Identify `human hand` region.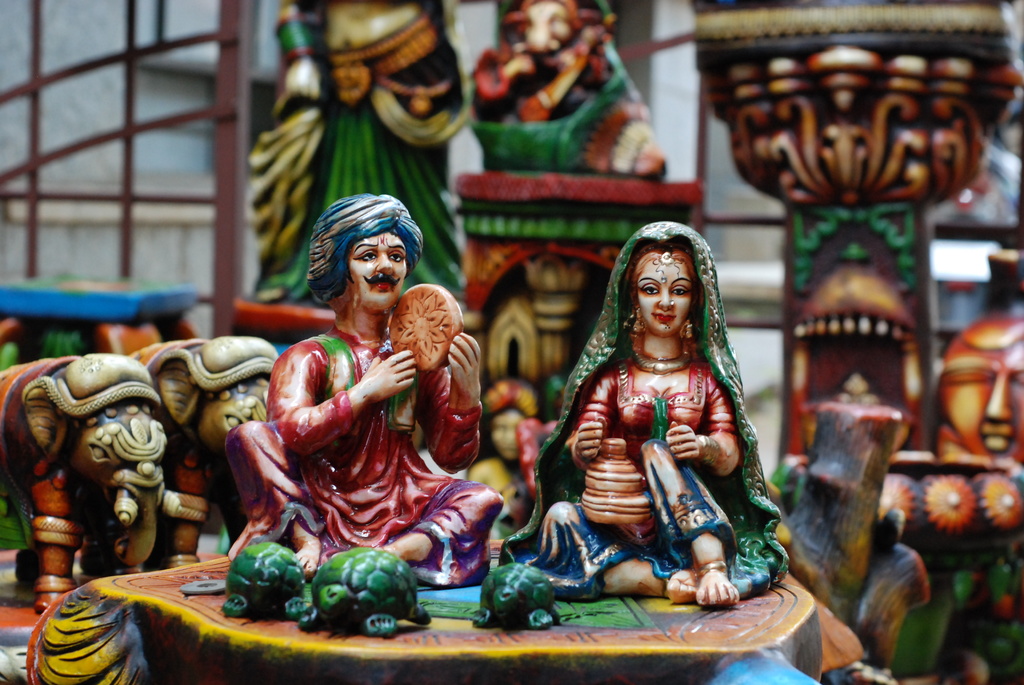
Region: crop(574, 421, 605, 463).
